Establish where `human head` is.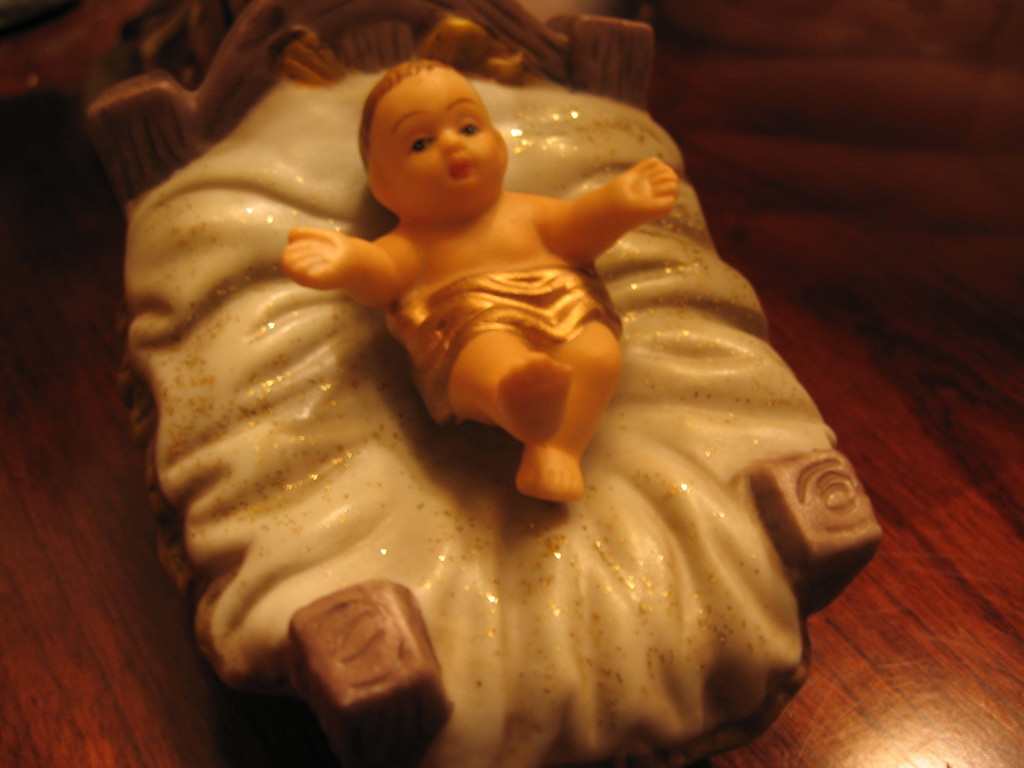
Established at [left=341, top=52, right=501, bottom=231].
